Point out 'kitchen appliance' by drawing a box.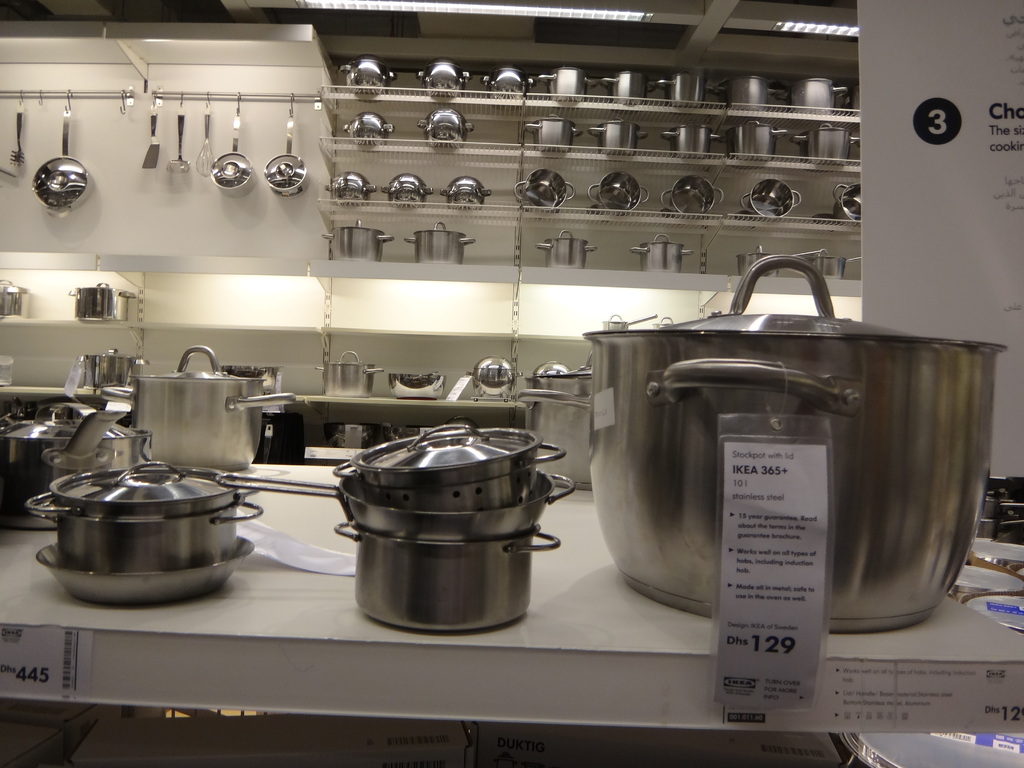
<box>32,108,86,219</box>.
